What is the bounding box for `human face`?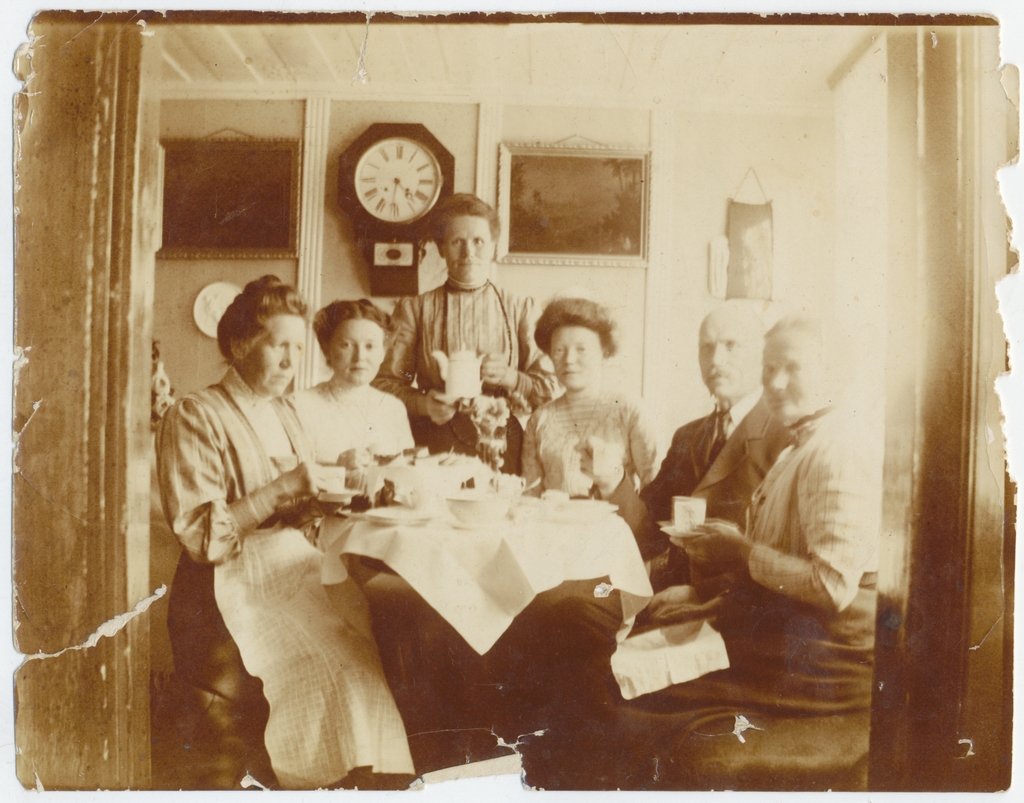
box(761, 332, 813, 419).
